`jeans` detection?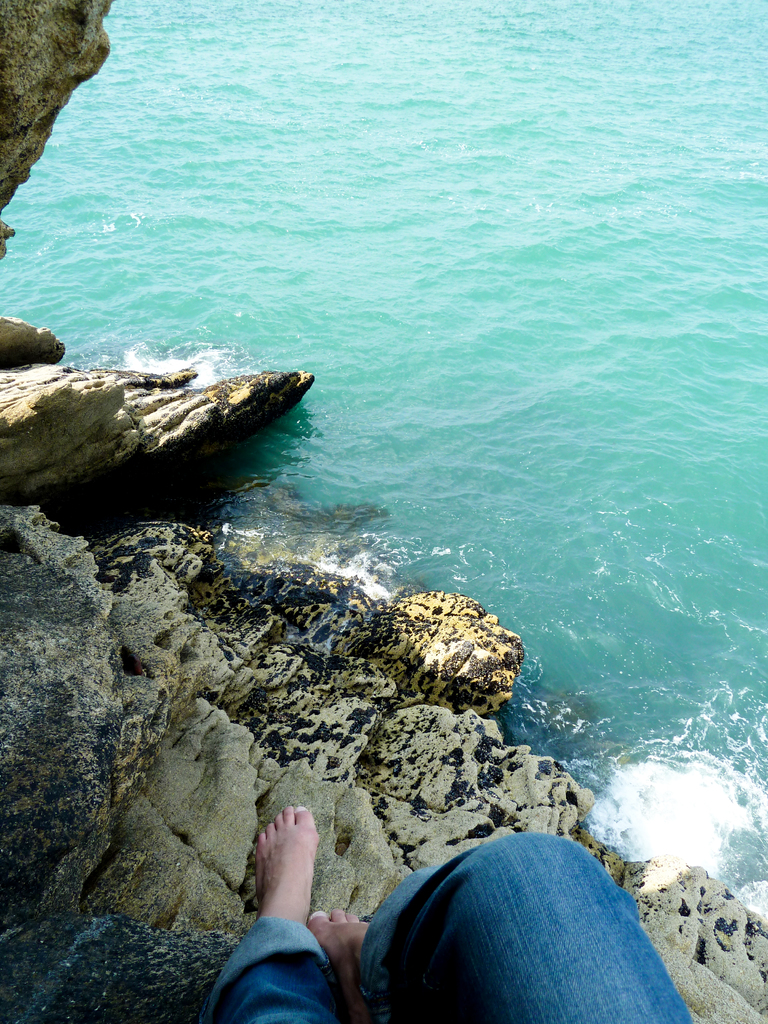
pyautogui.locateOnScreen(202, 835, 689, 1023)
